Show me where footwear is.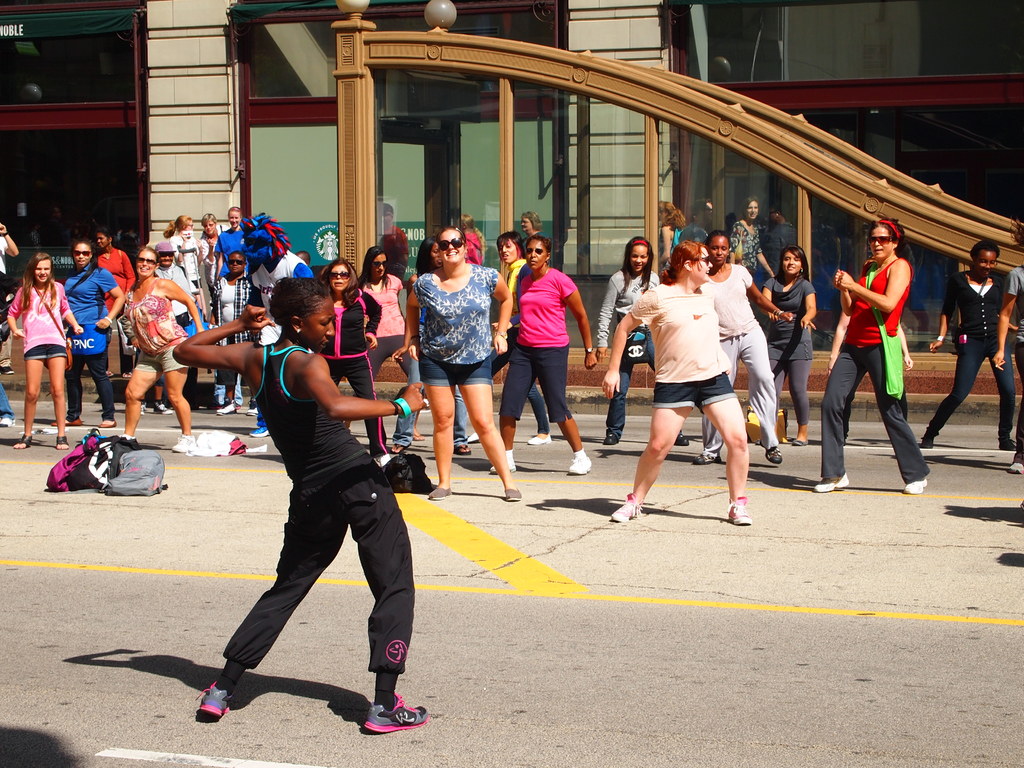
footwear is at pyautogui.locateOnScreen(1007, 459, 1023, 474).
